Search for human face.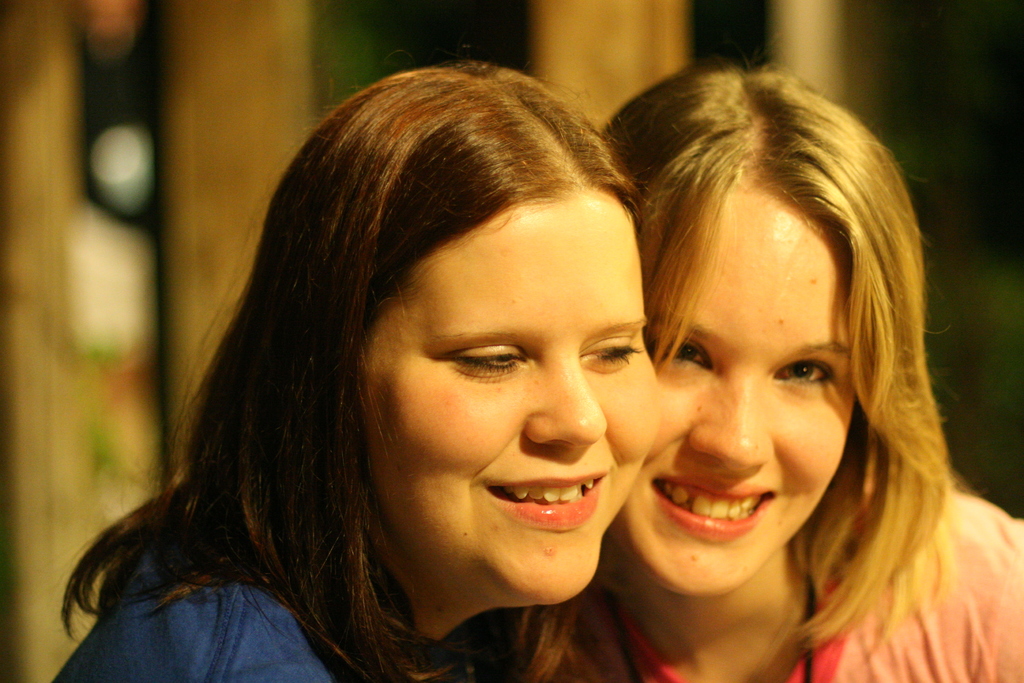
Found at 643/192/873/597.
